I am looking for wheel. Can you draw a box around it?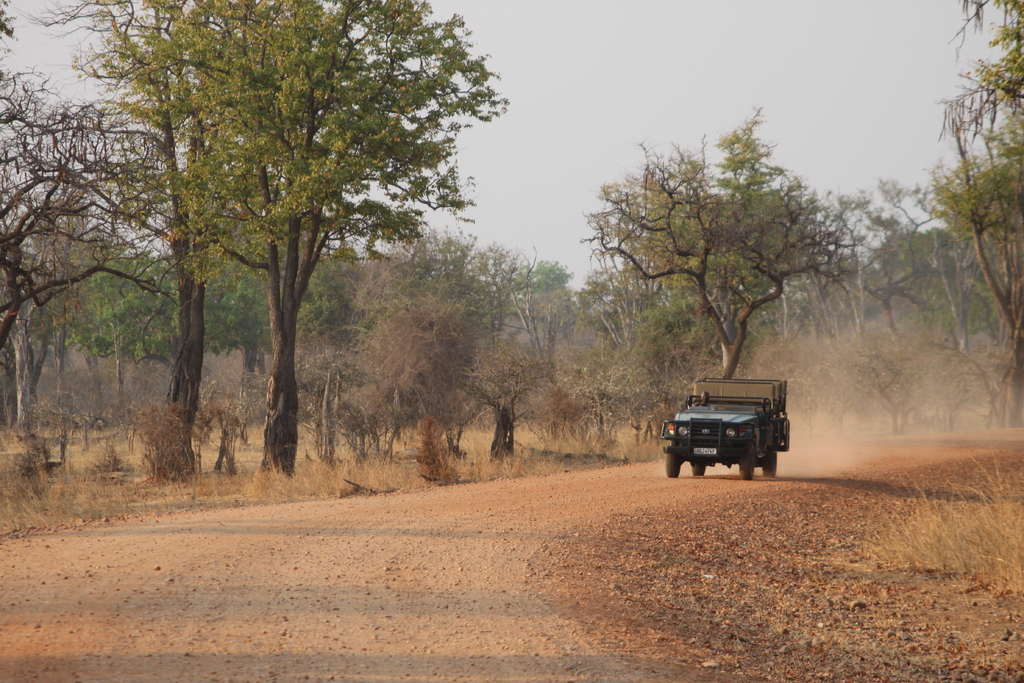
Sure, the bounding box is [691, 462, 705, 475].
